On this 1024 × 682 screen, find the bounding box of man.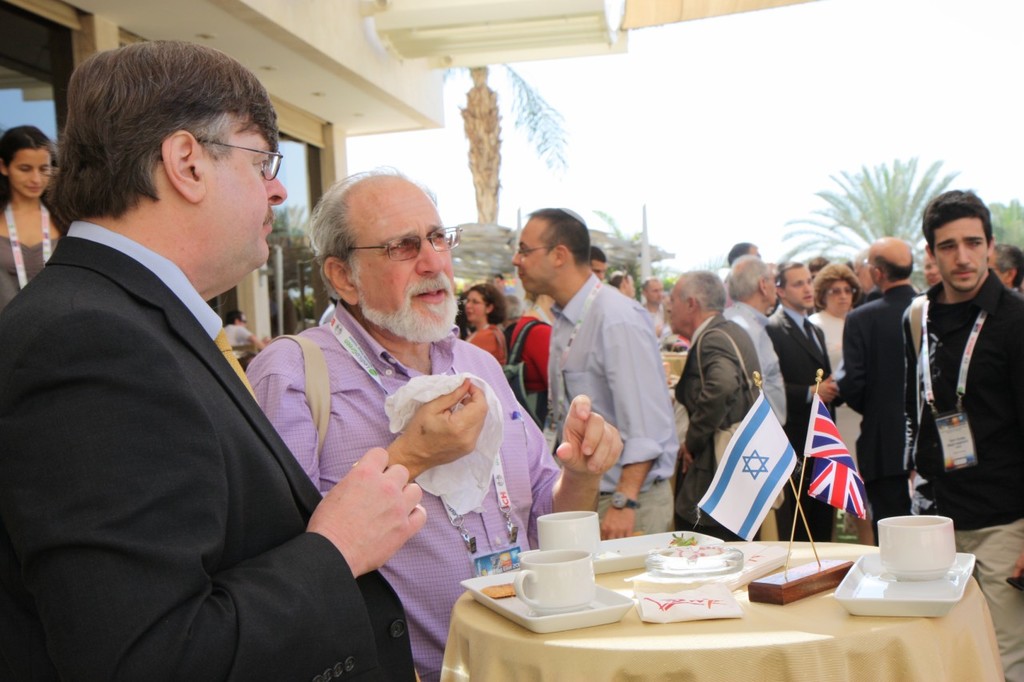
Bounding box: detection(730, 241, 759, 261).
